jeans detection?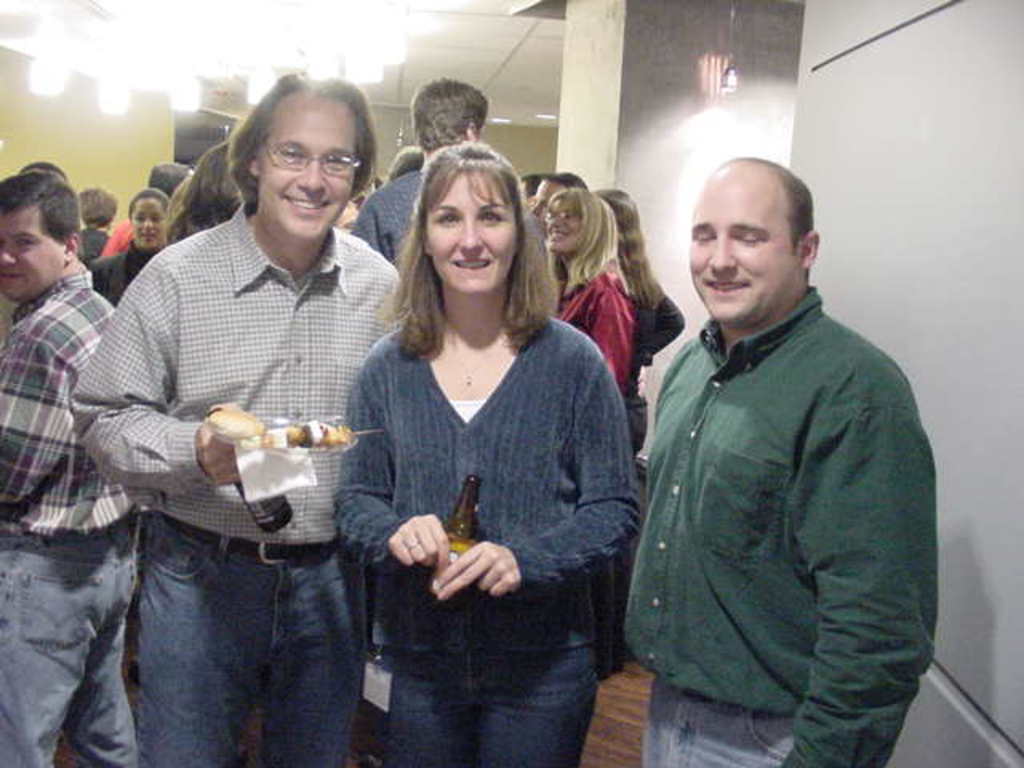
rect(133, 515, 362, 766)
